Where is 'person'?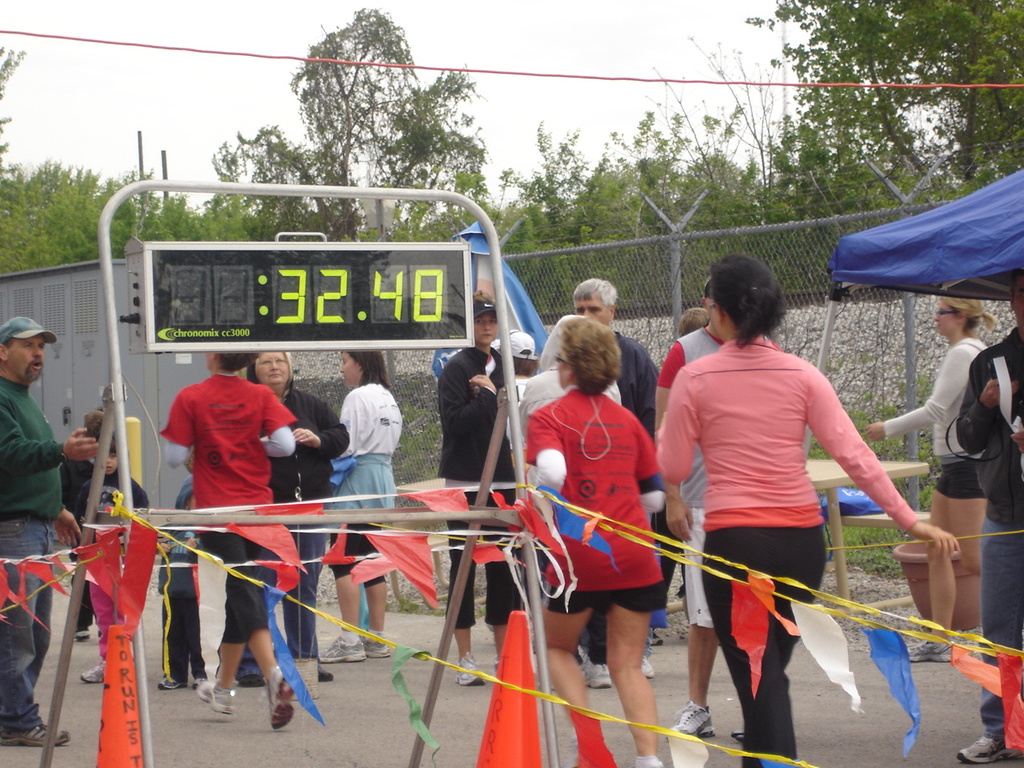
pyautogui.locateOnScreen(157, 350, 294, 734).
